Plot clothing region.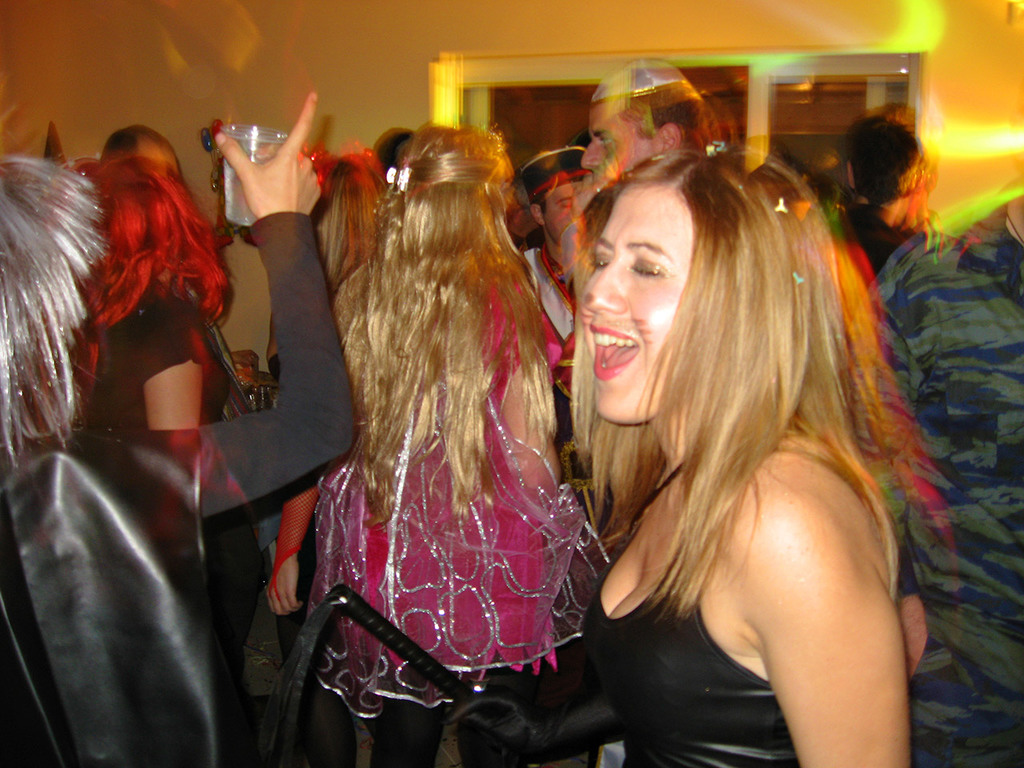
Plotted at bbox=[1, 208, 366, 767].
